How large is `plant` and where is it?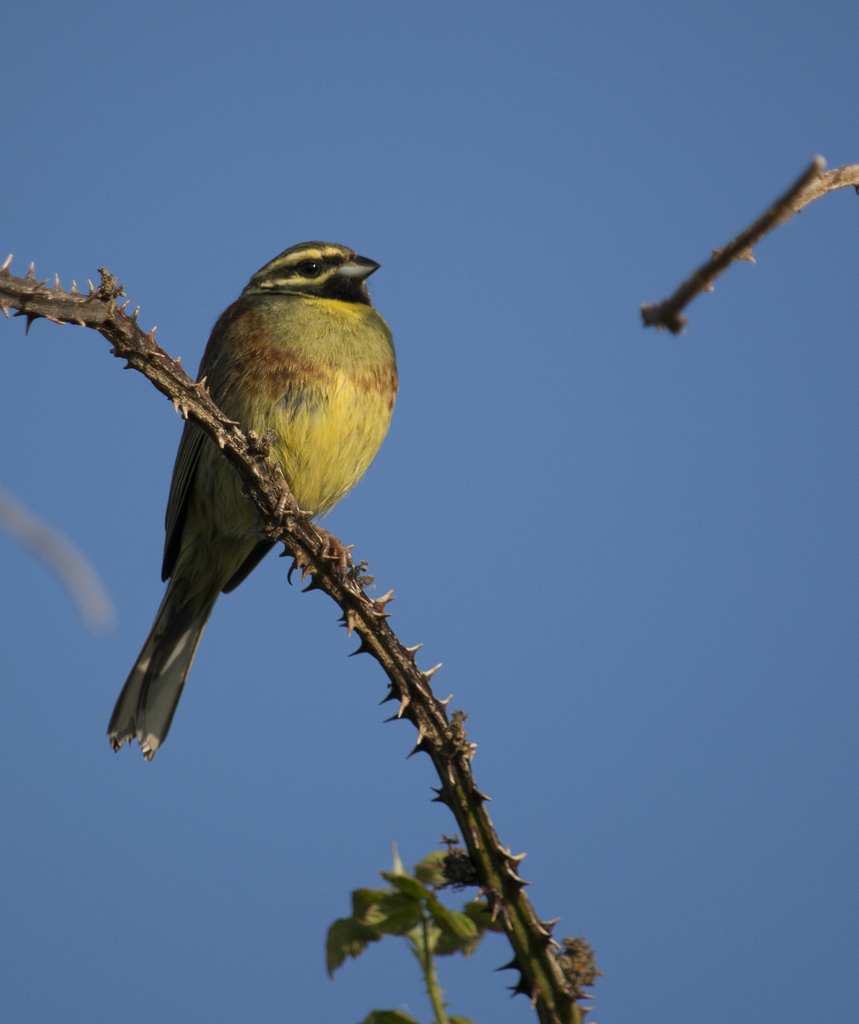
Bounding box: bbox(320, 833, 614, 1023).
